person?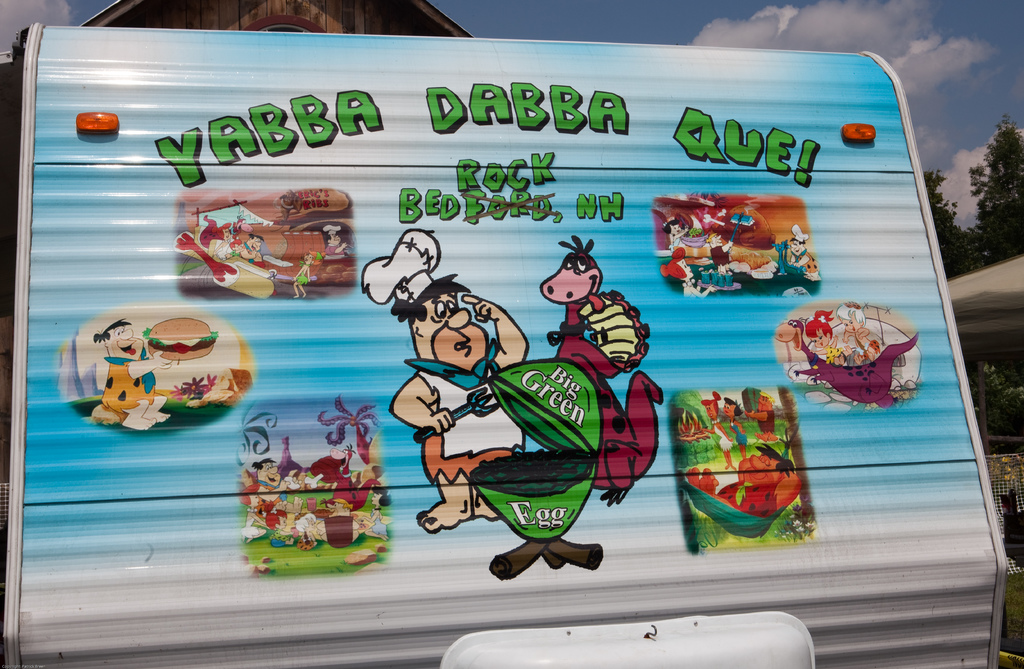
l=291, t=250, r=327, b=299
